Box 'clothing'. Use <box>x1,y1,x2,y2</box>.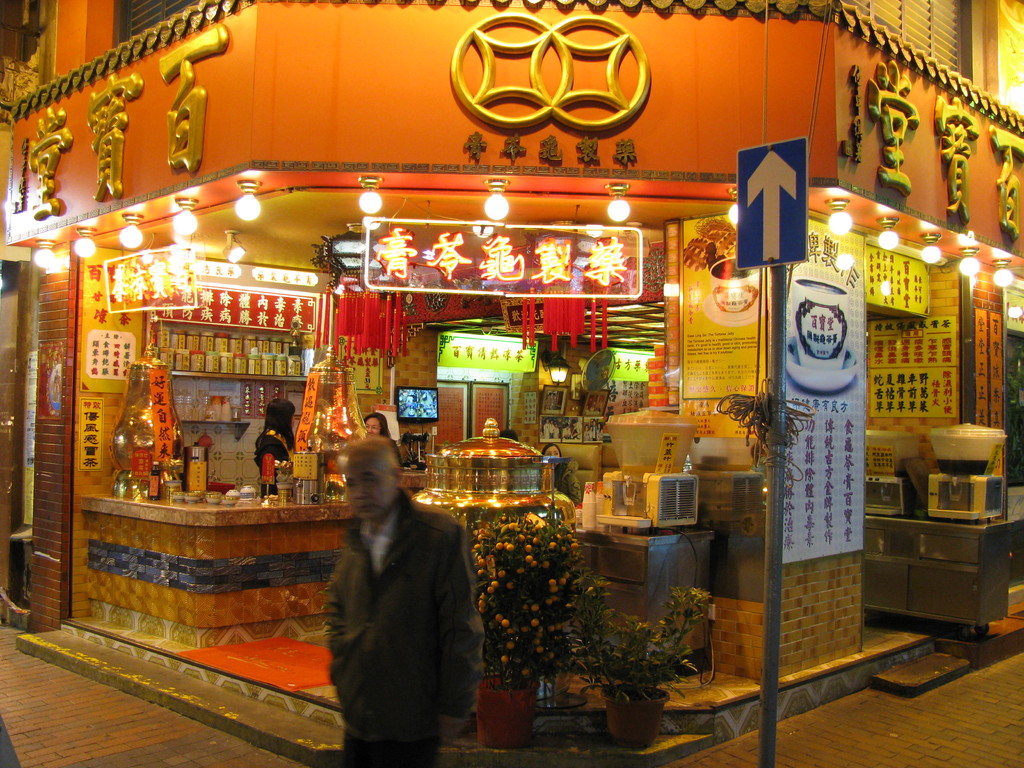
<box>252,422,294,500</box>.
